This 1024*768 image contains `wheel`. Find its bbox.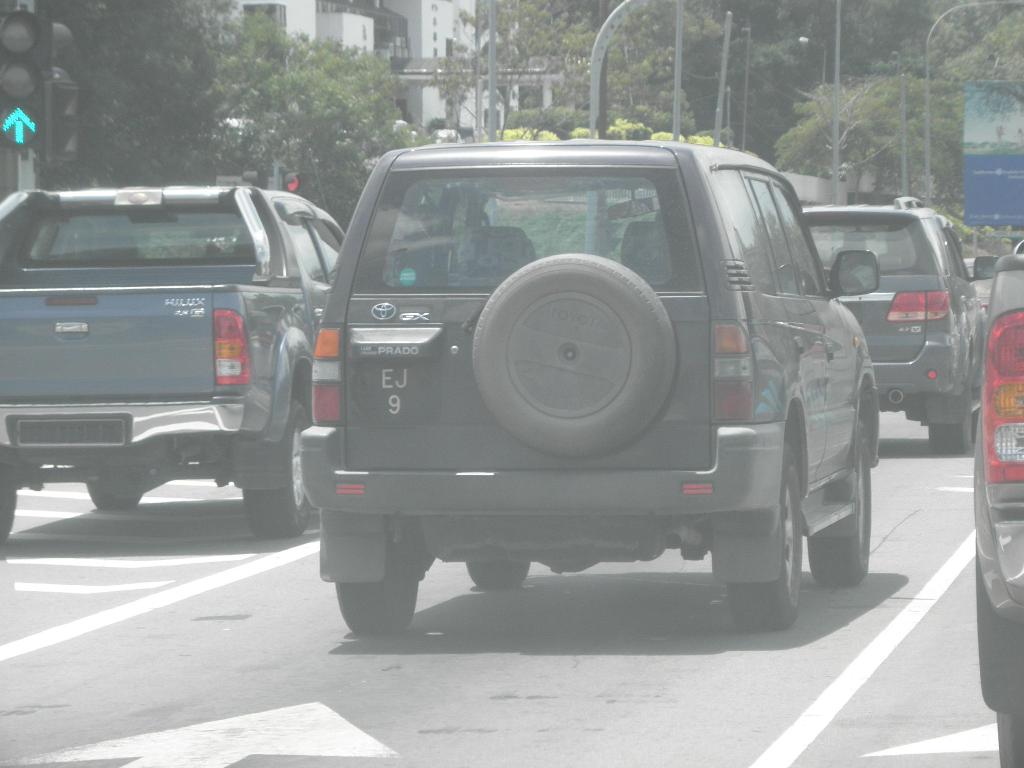
box=[808, 419, 879, 590].
